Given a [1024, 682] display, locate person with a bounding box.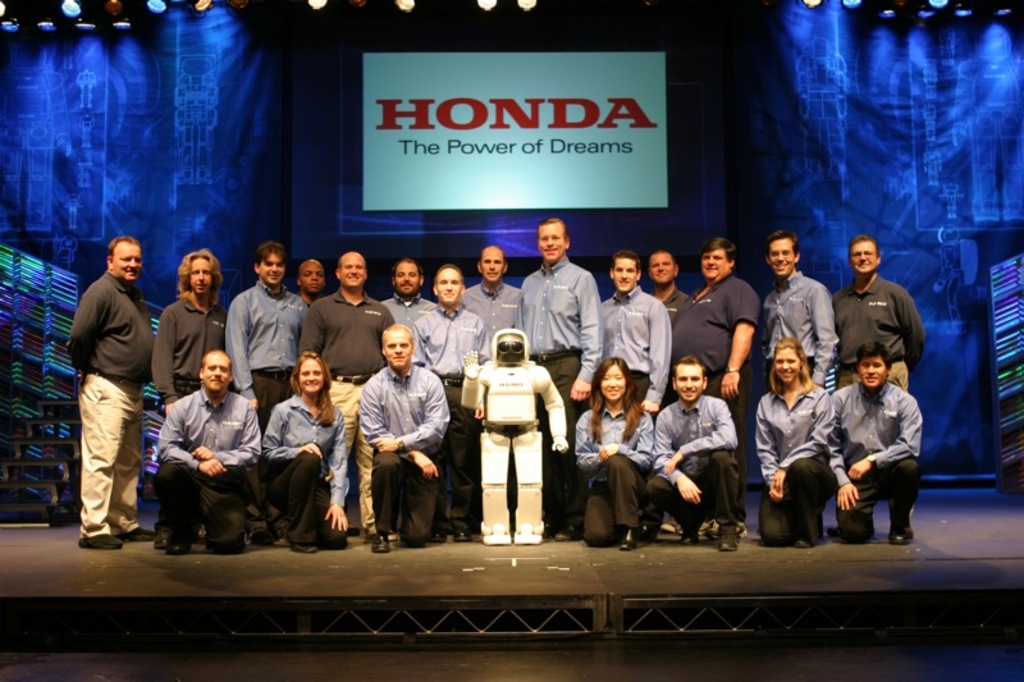
Located: <bbox>831, 233, 920, 389</bbox>.
